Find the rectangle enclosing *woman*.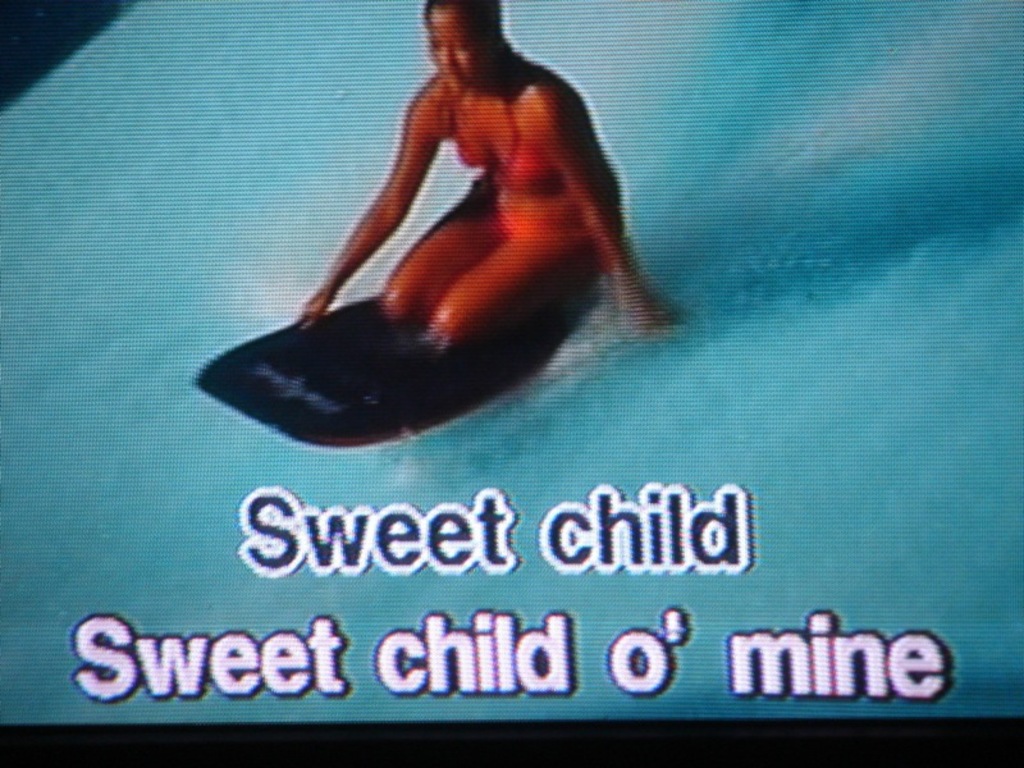
306 0 687 356.
